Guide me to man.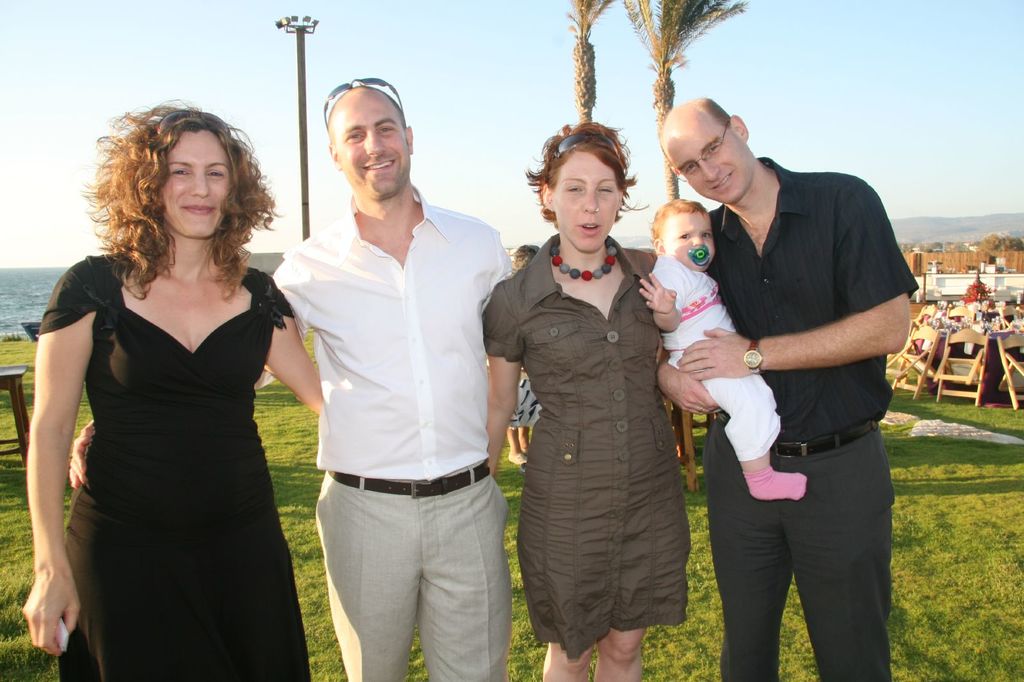
Guidance: [65, 70, 526, 681].
